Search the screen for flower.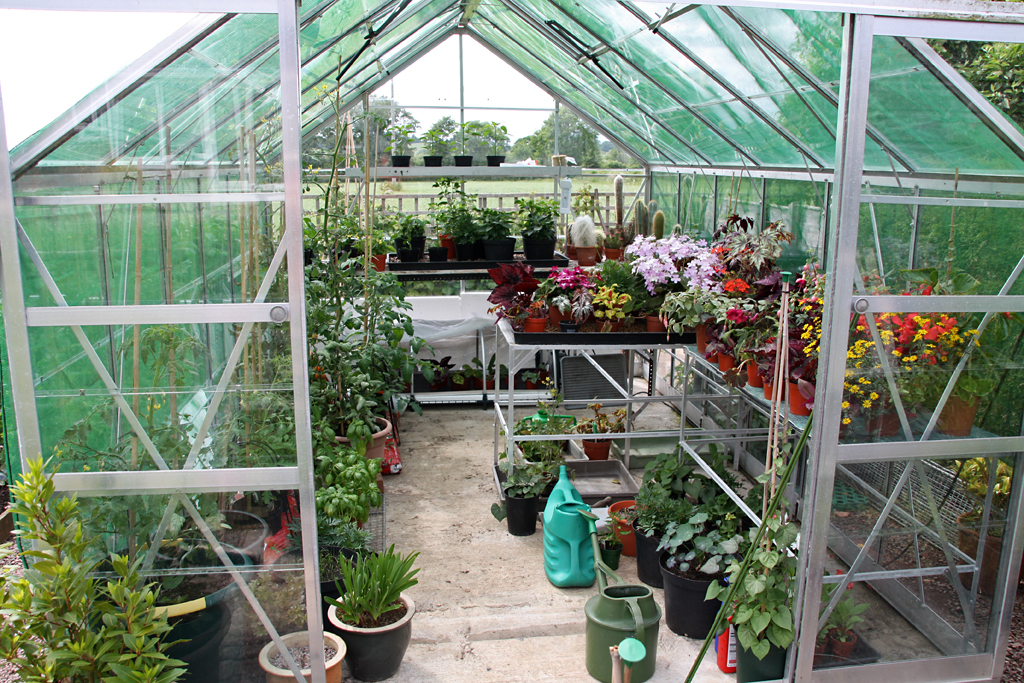
Found at <region>1005, 312, 1009, 318</region>.
